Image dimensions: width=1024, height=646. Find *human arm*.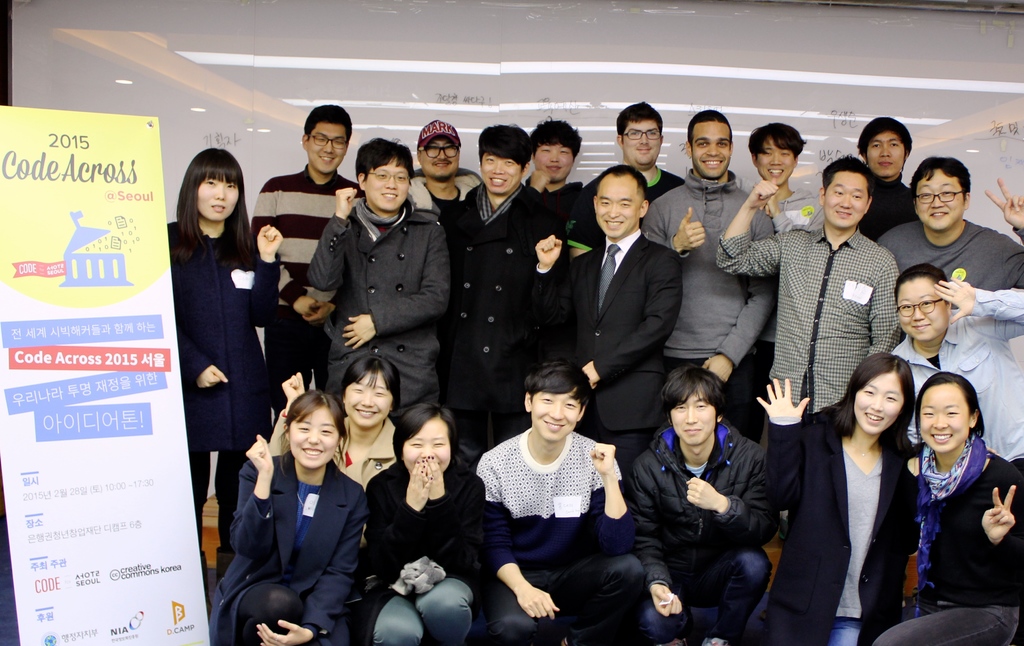
[left=255, top=499, right=364, bottom=645].
